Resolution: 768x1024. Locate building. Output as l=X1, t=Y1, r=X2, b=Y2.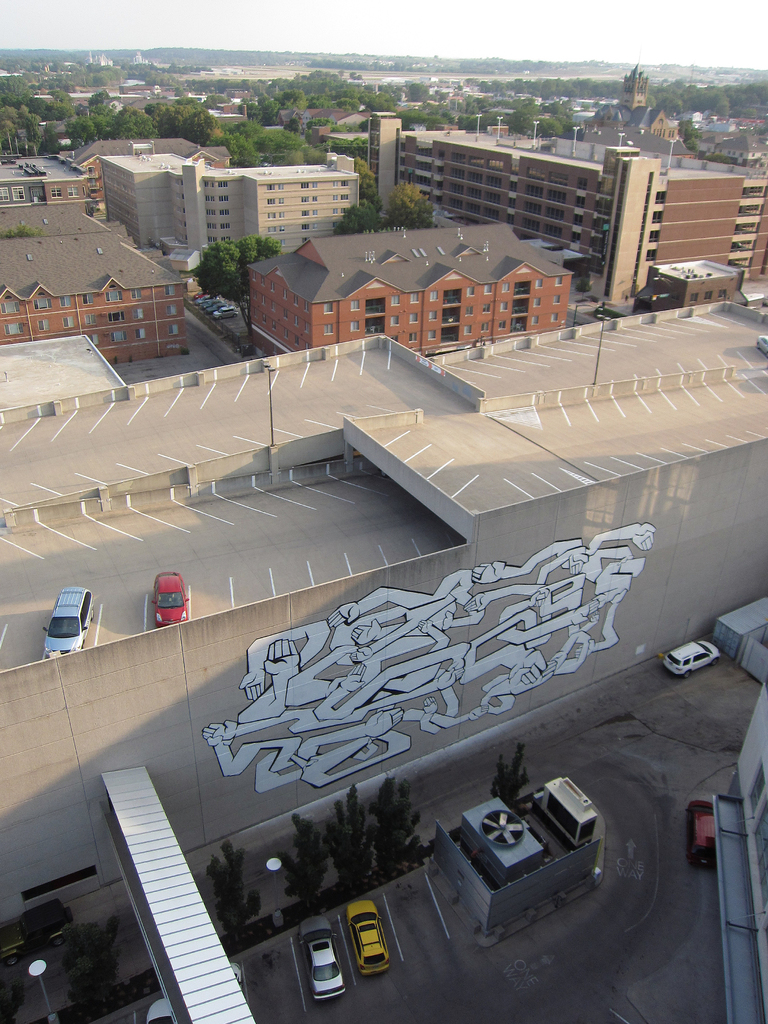
l=0, t=295, r=767, b=1023.
